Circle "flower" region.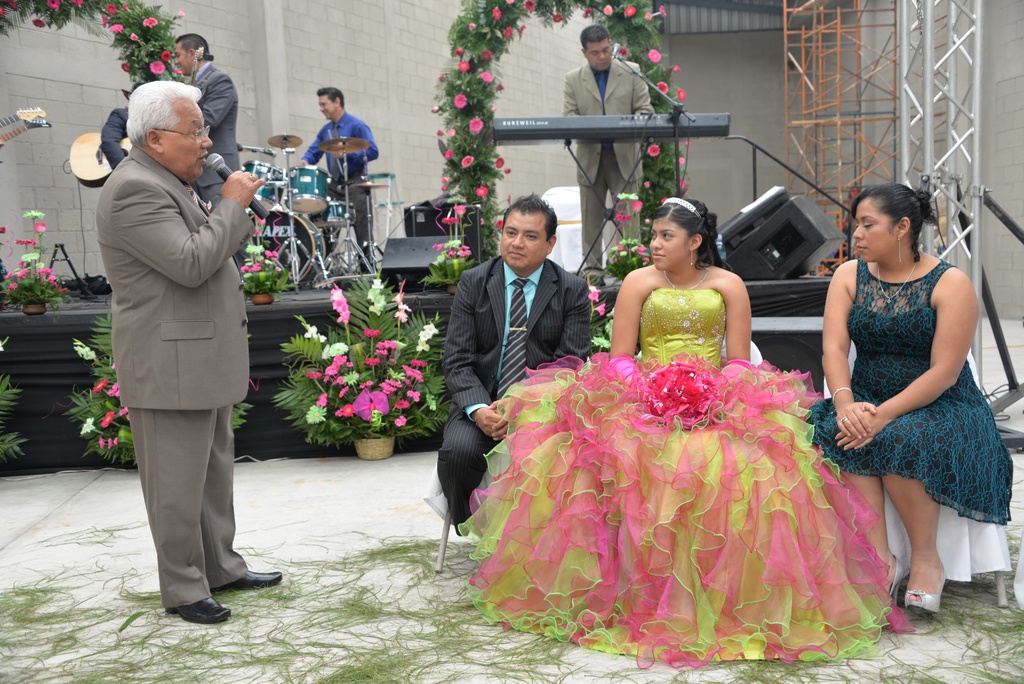
Region: bbox=(643, 143, 664, 161).
